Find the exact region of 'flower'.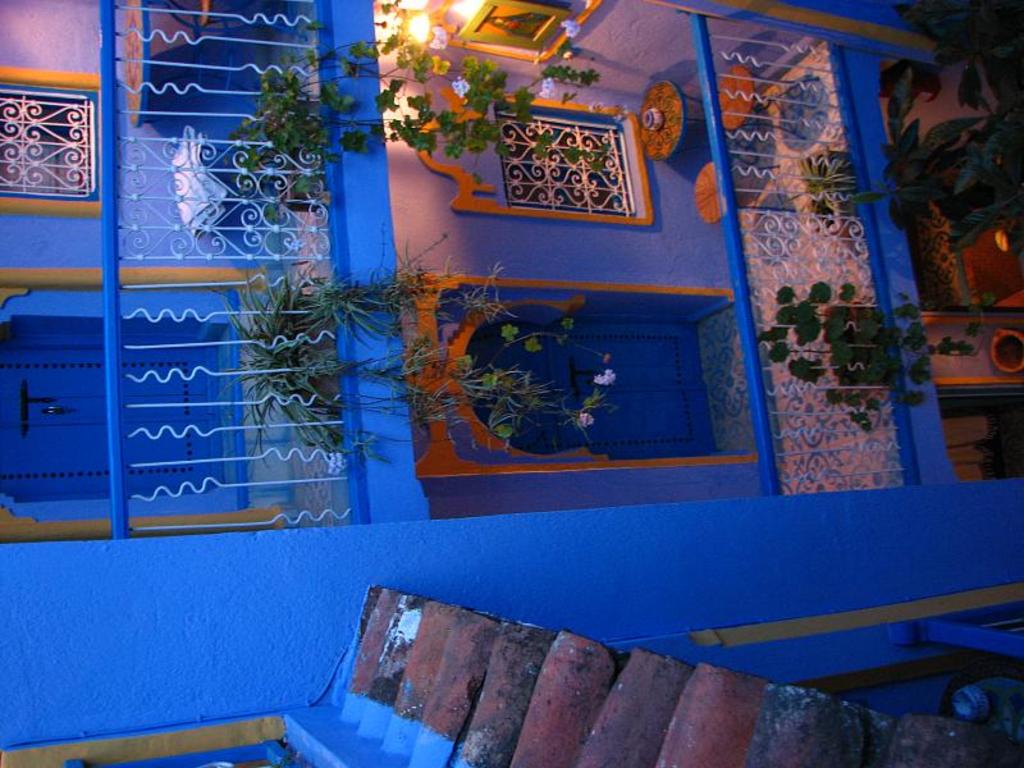
Exact region: rect(576, 413, 596, 428).
